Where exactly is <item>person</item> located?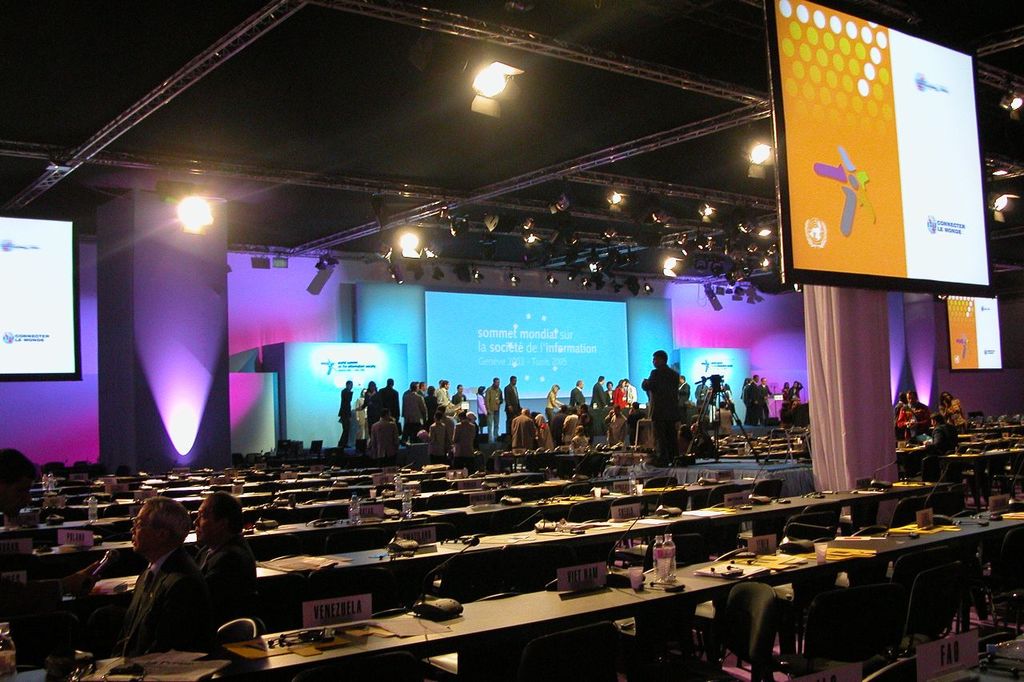
Its bounding box is (x1=503, y1=373, x2=523, y2=430).
